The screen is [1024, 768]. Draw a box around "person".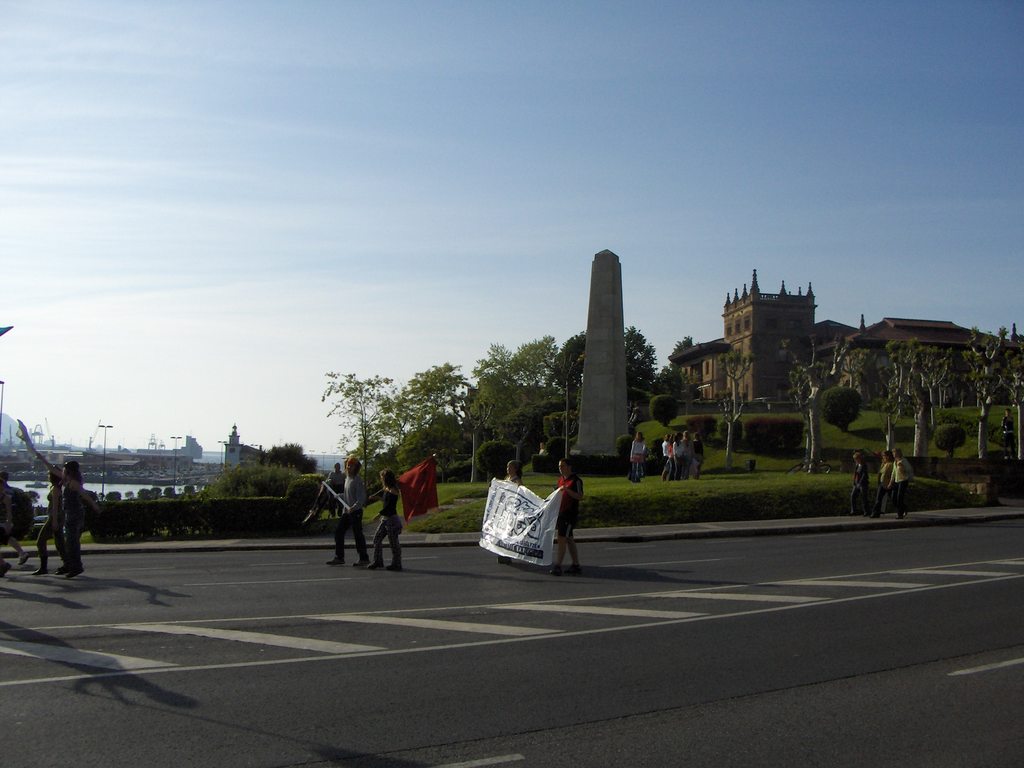
<box>537,441,548,454</box>.
